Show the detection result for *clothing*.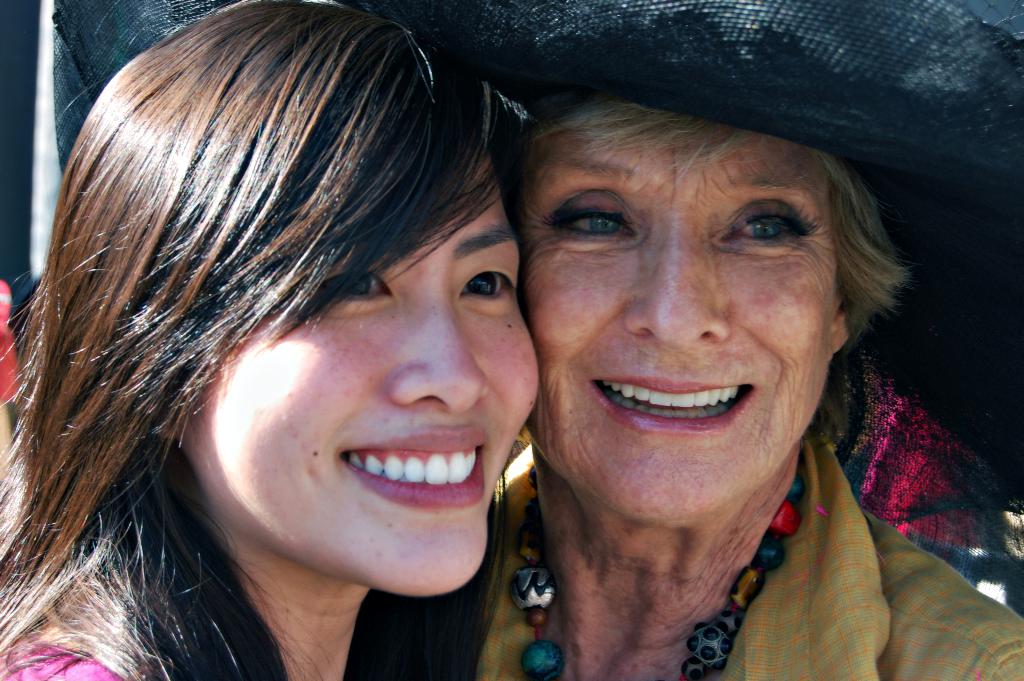
bbox=[0, 273, 21, 399].
